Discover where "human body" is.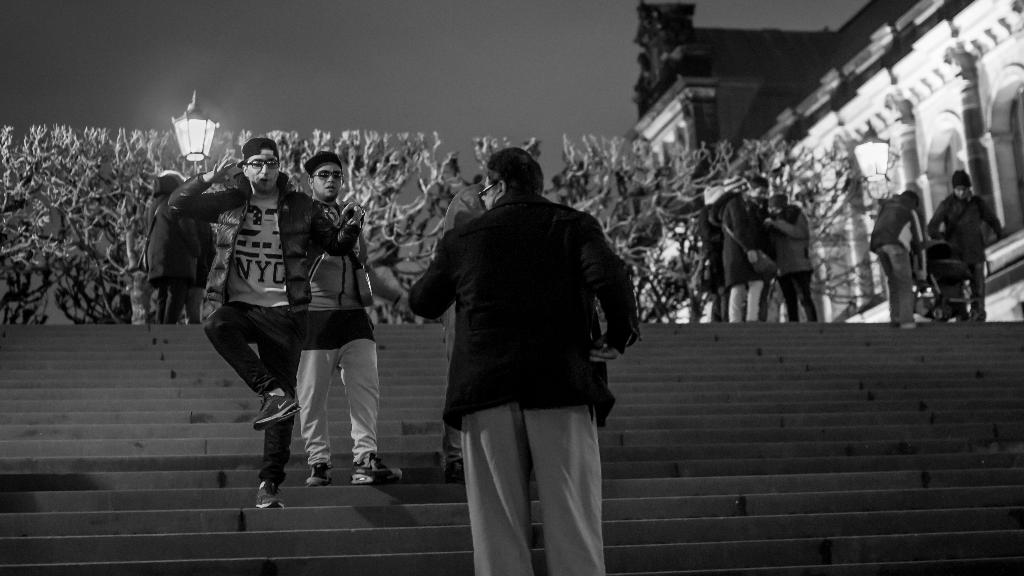
Discovered at {"x1": 147, "y1": 197, "x2": 196, "y2": 319}.
